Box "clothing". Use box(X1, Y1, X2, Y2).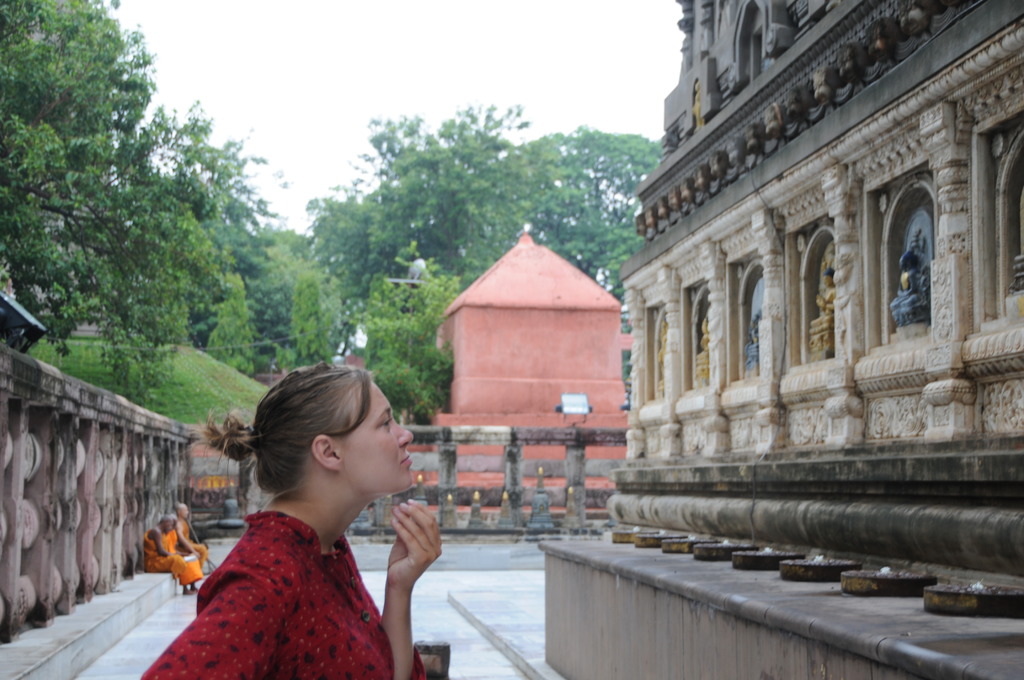
box(173, 524, 211, 570).
